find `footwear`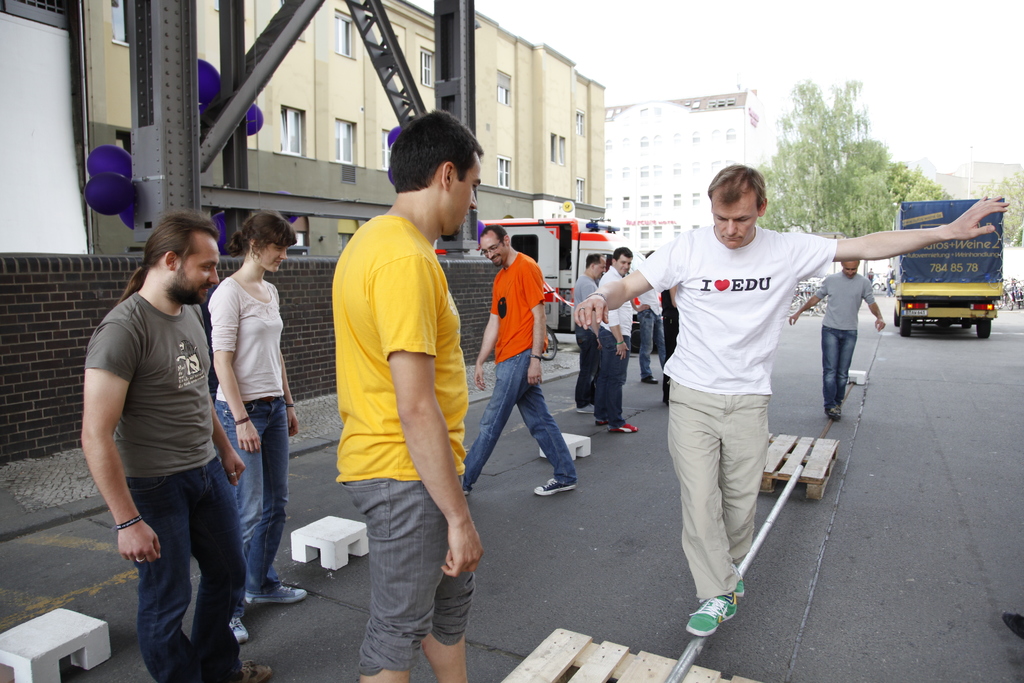
243,582,303,604
